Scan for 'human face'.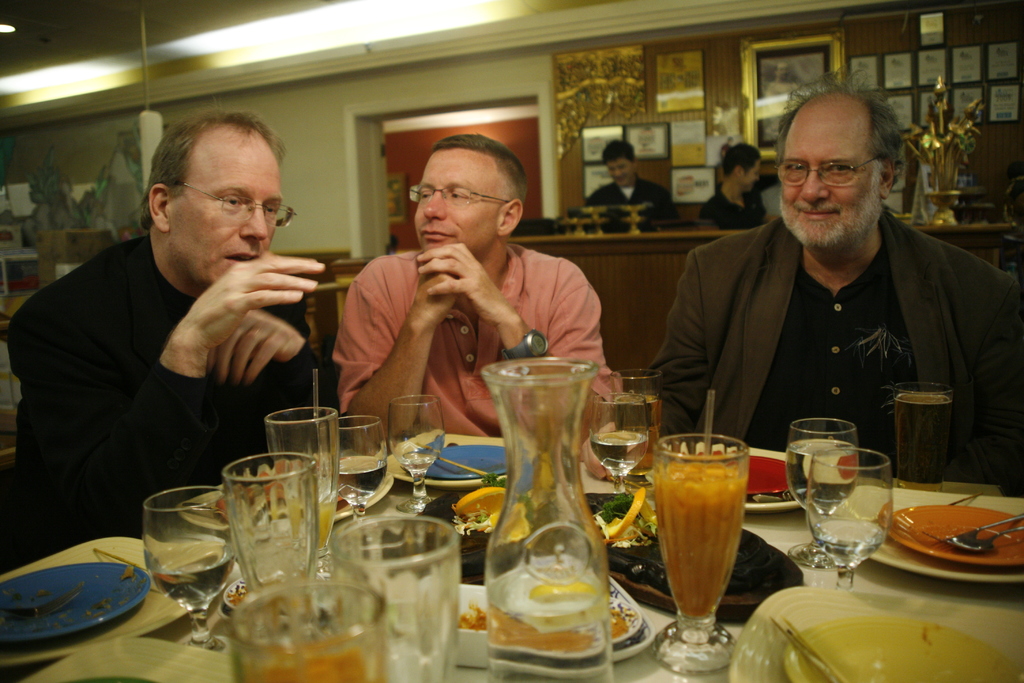
Scan result: 169, 124, 280, 284.
